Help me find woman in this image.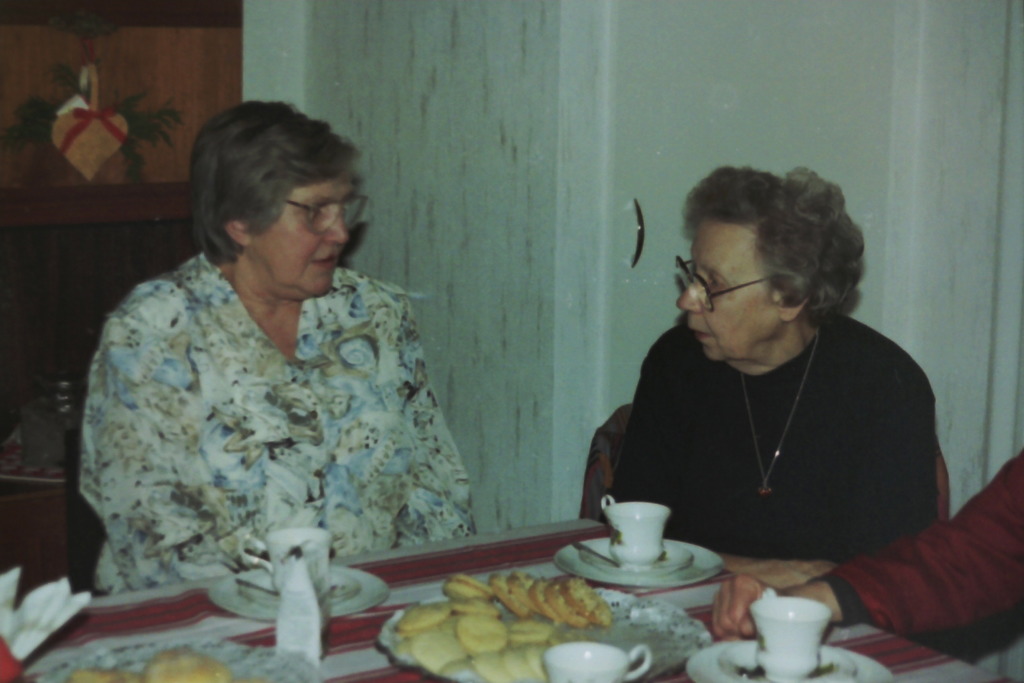
Found it: [57, 111, 488, 636].
